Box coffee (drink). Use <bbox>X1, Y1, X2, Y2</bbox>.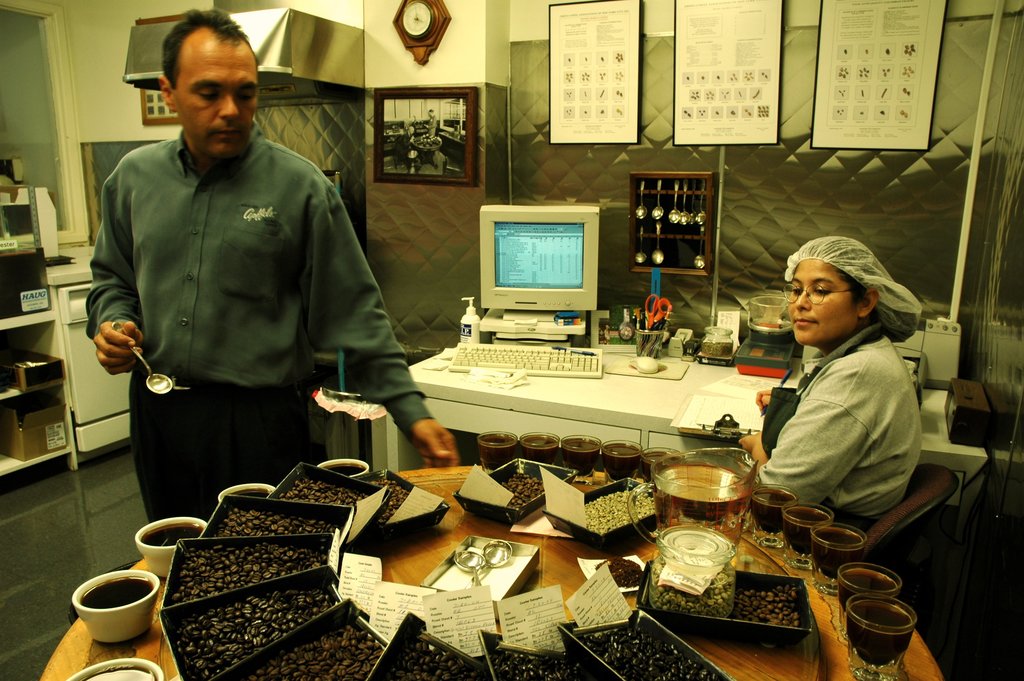
<bbox>781, 510, 835, 556</bbox>.
